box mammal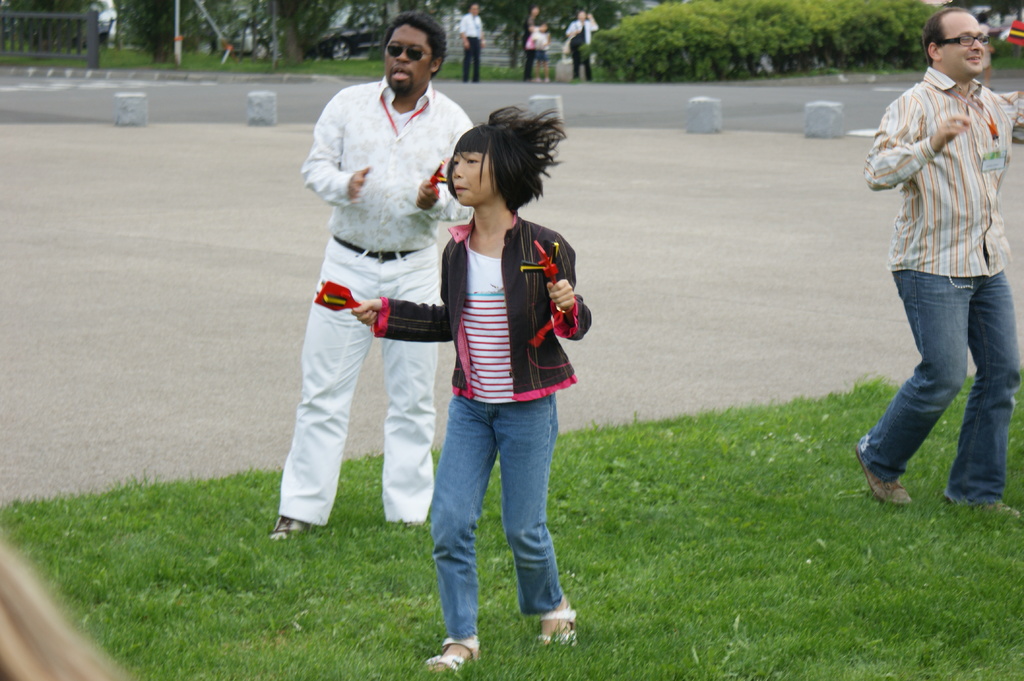
detection(262, 4, 479, 544)
